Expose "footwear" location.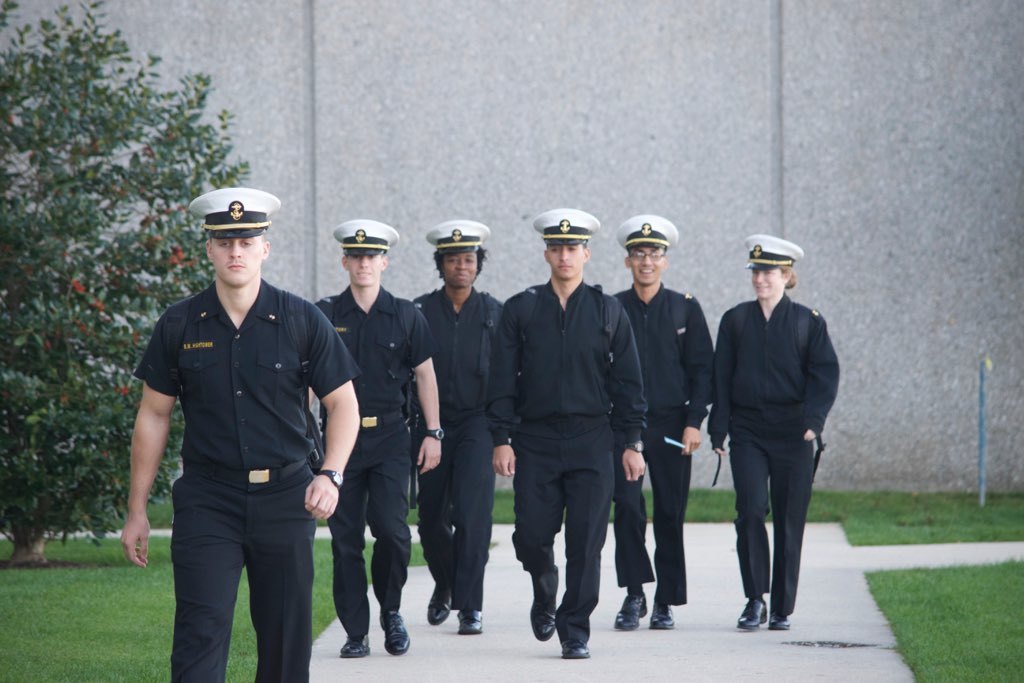
Exposed at 425, 584, 450, 625.
